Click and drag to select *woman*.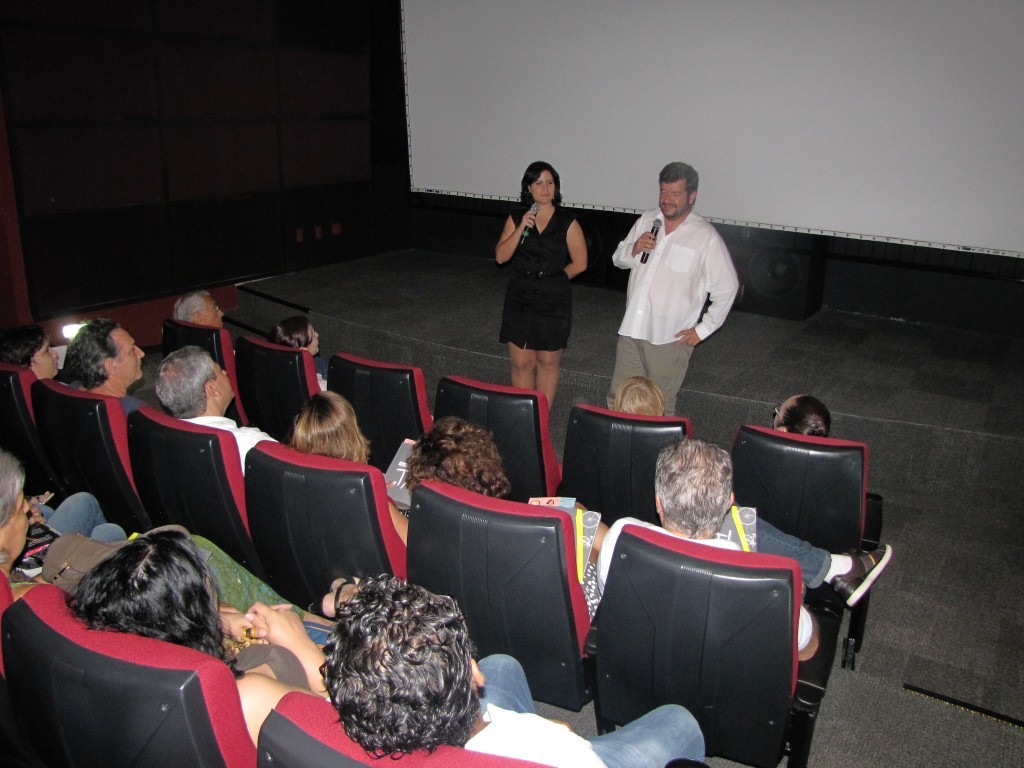
Selection: locate(489, 157, 599, 421).
